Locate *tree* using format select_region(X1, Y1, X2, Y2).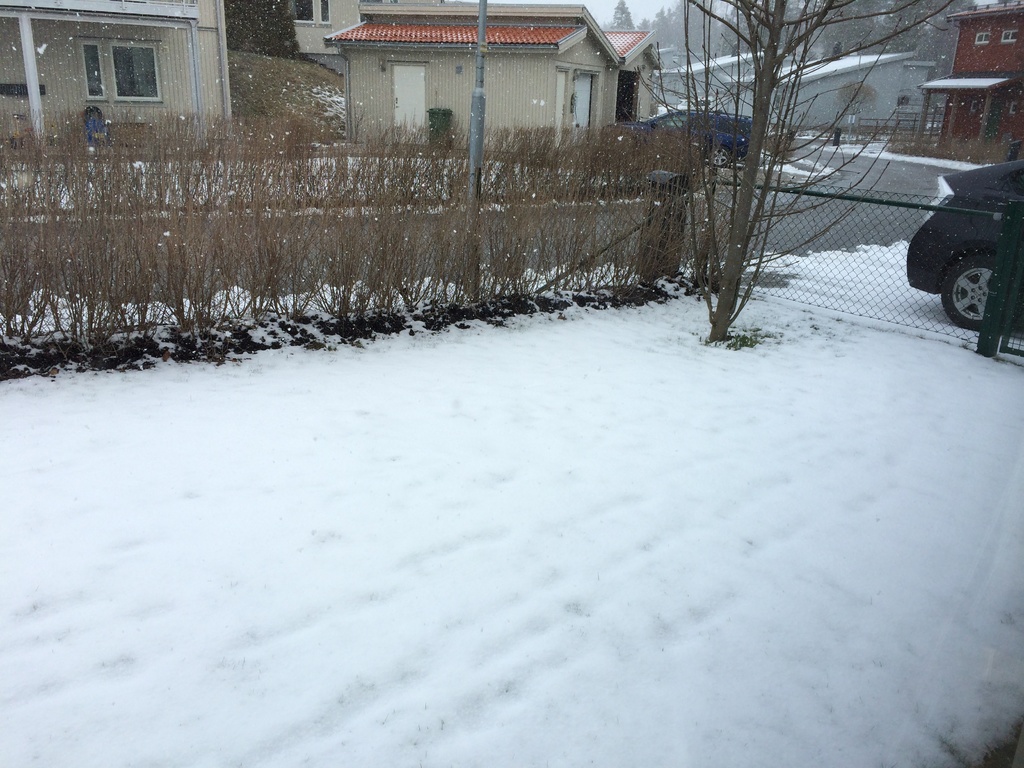
select_region(652, 12, 905, 355).
